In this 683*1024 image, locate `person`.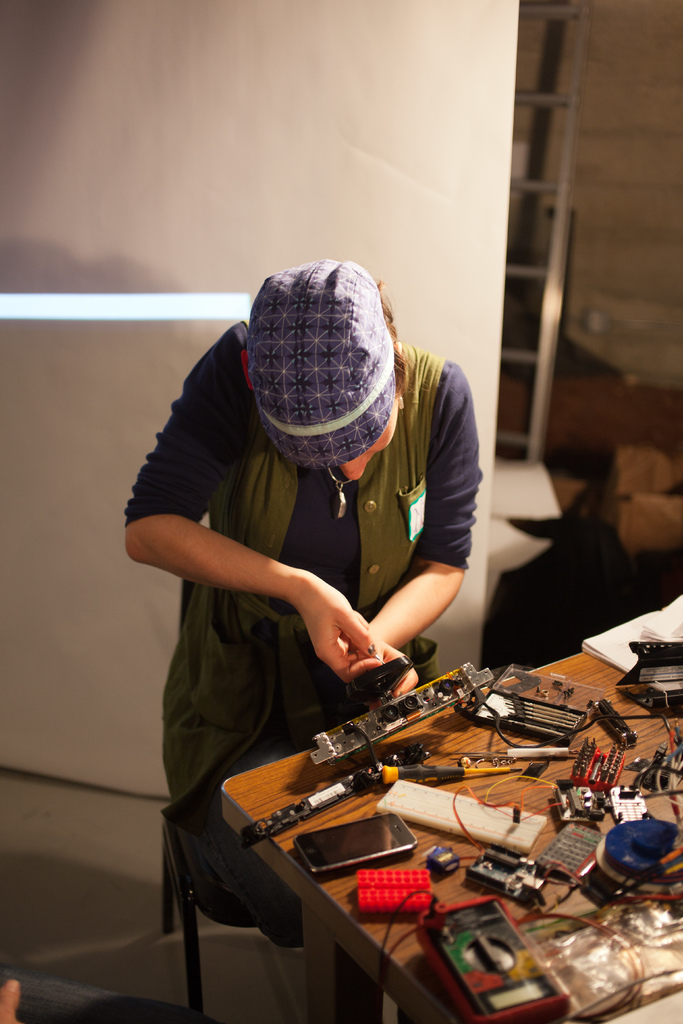
Bounding box: box(140, 200, 503, 907).
